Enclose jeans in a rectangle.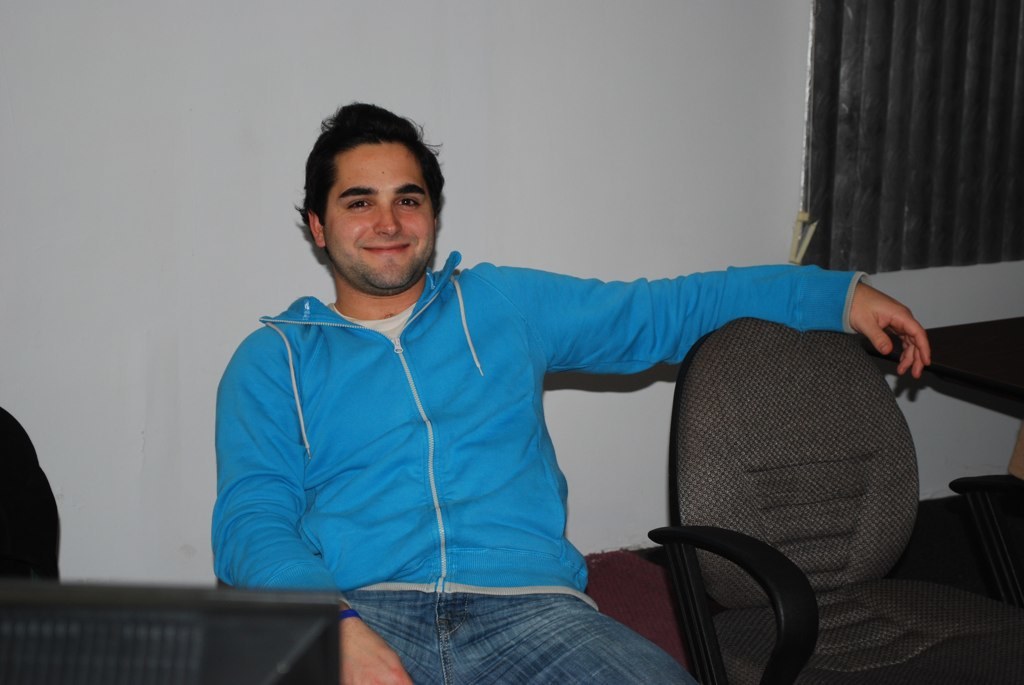
x1=317, y1=570, x2=631, y2=671.
